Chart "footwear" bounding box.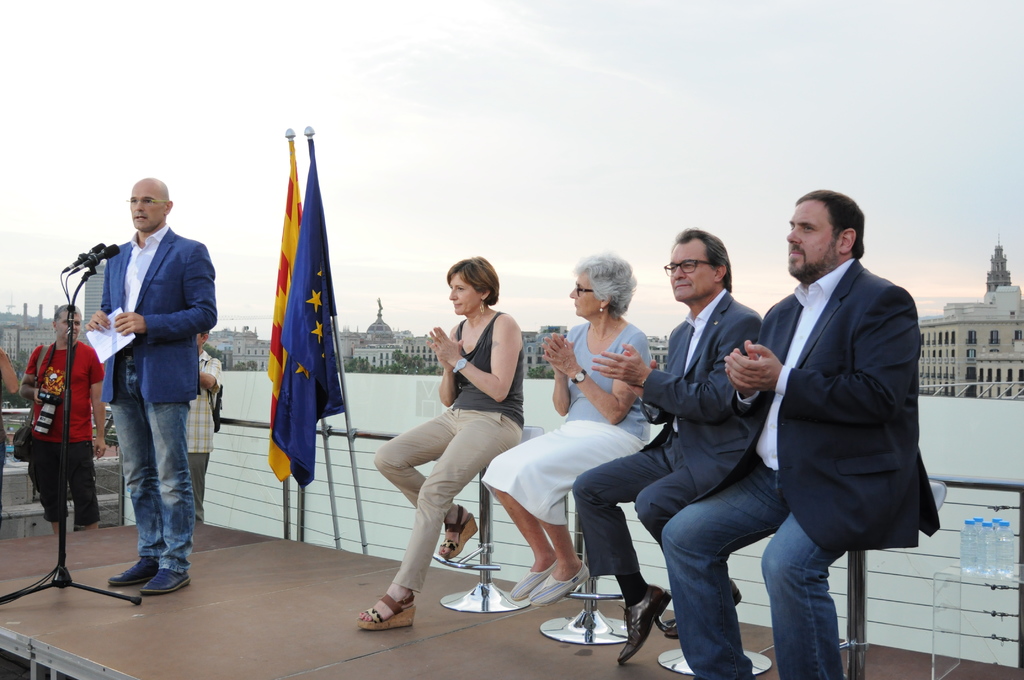
Charted: (507, 556, 556, 604).
